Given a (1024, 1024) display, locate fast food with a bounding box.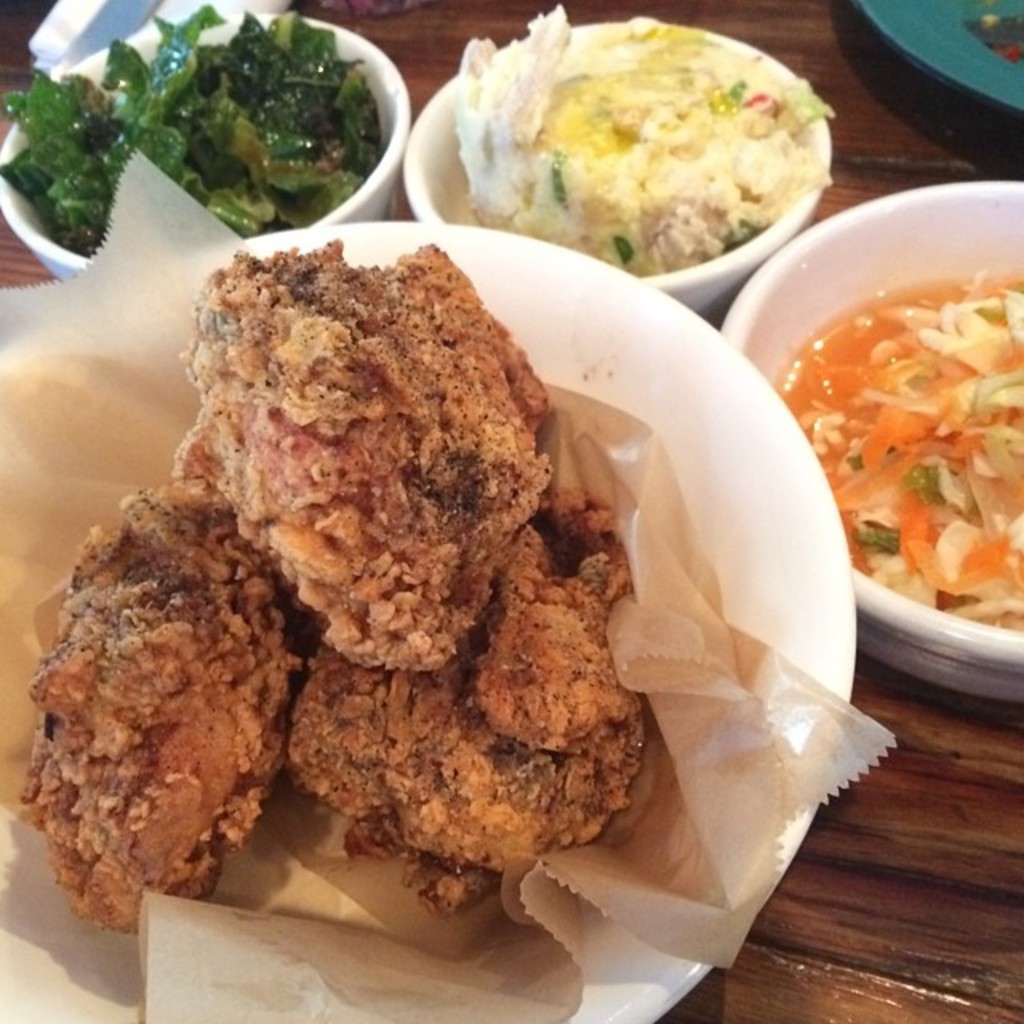
Located: (left=59, top=141, right=754, bottom=904).
